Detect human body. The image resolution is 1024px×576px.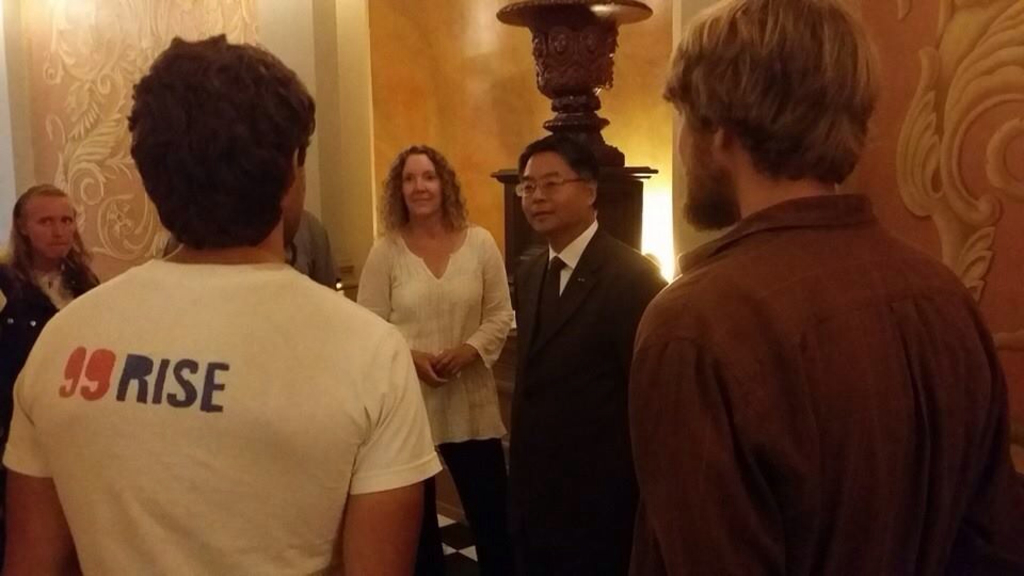
[x1=355, y1=145, x2=514, y2=575].
